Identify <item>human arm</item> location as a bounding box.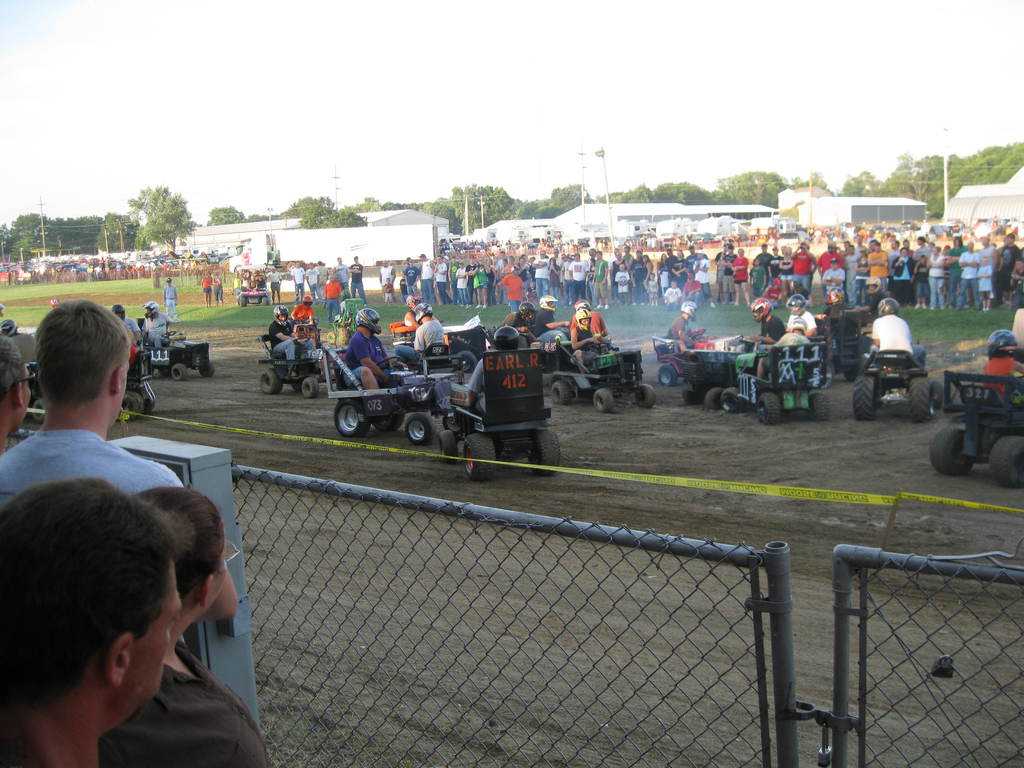
box=[537, 310, 571, 331].
